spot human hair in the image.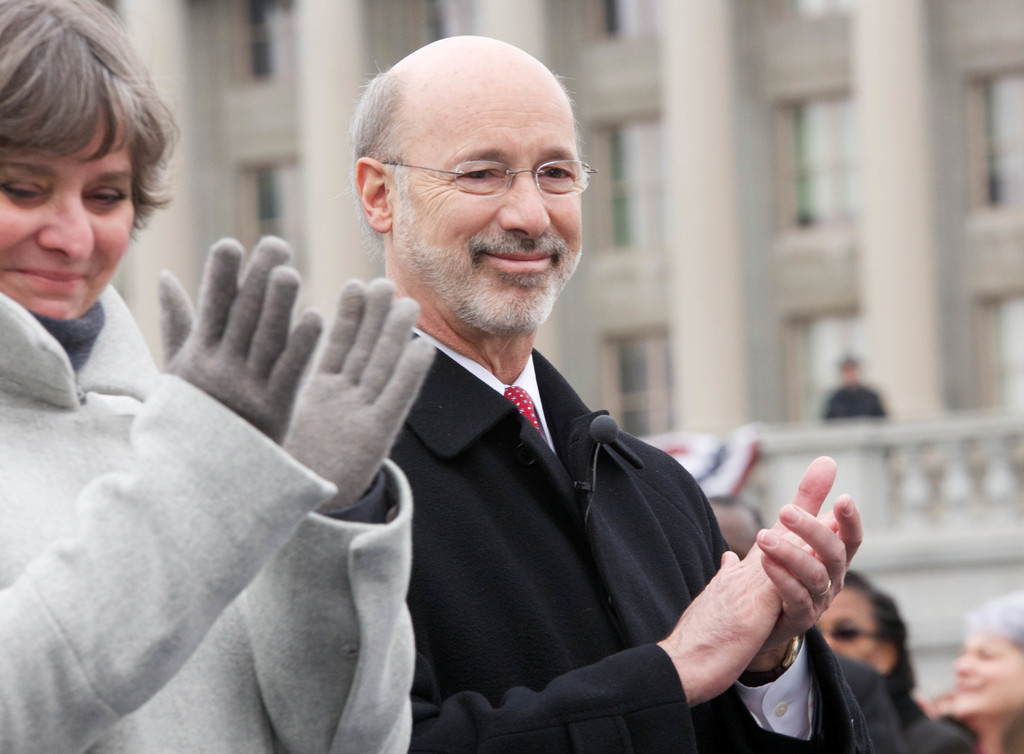
human hair found at select_region(970, 586, 1023, 657).
